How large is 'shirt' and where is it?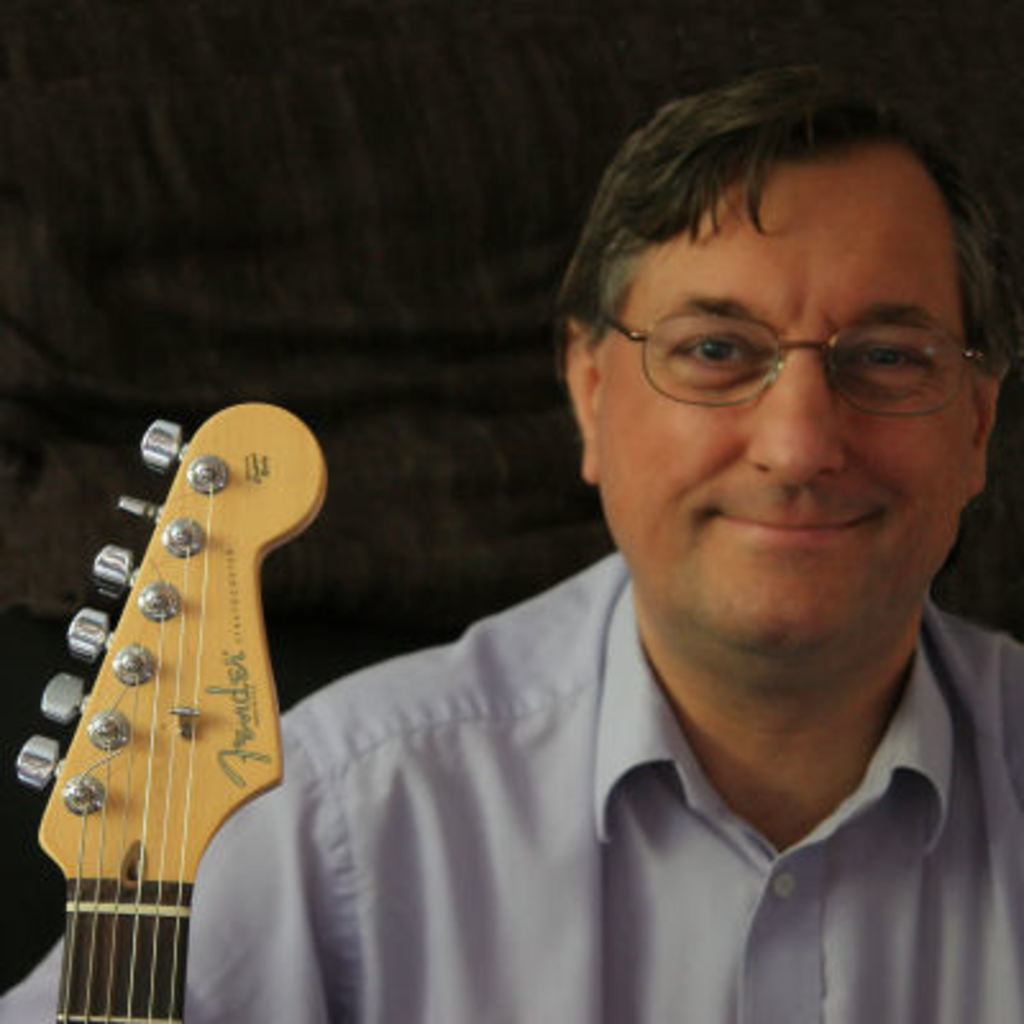
Bounding box: 174 517 1023 1023.
